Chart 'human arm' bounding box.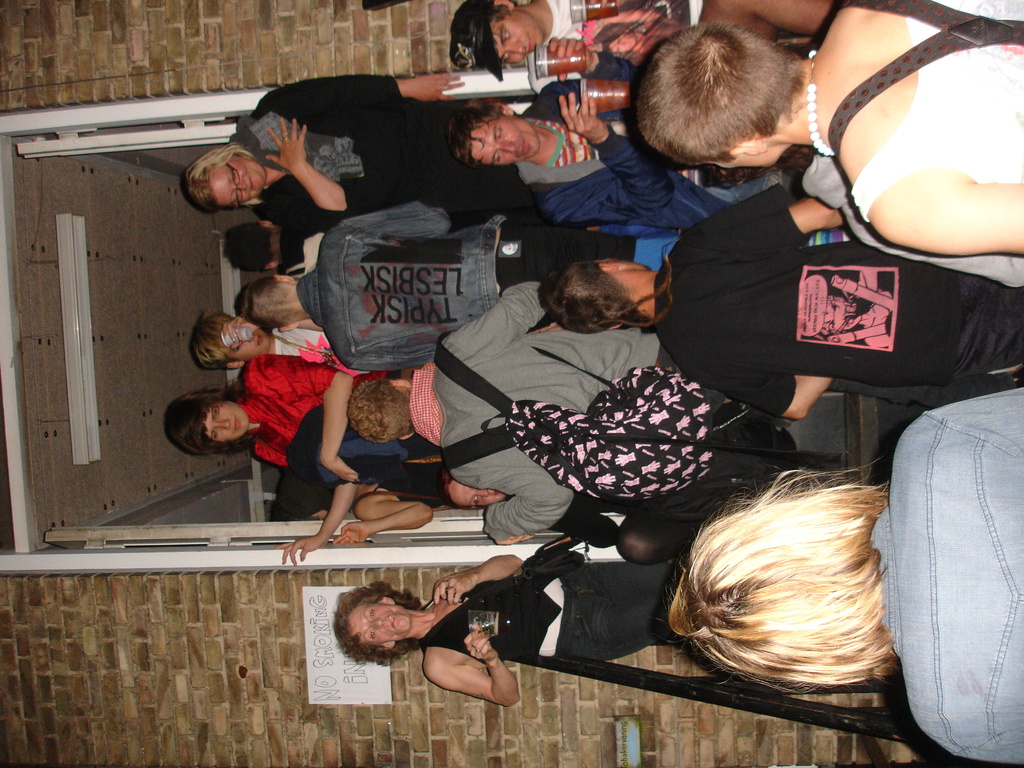
Charted: rect(336, 484, 435, 545).
